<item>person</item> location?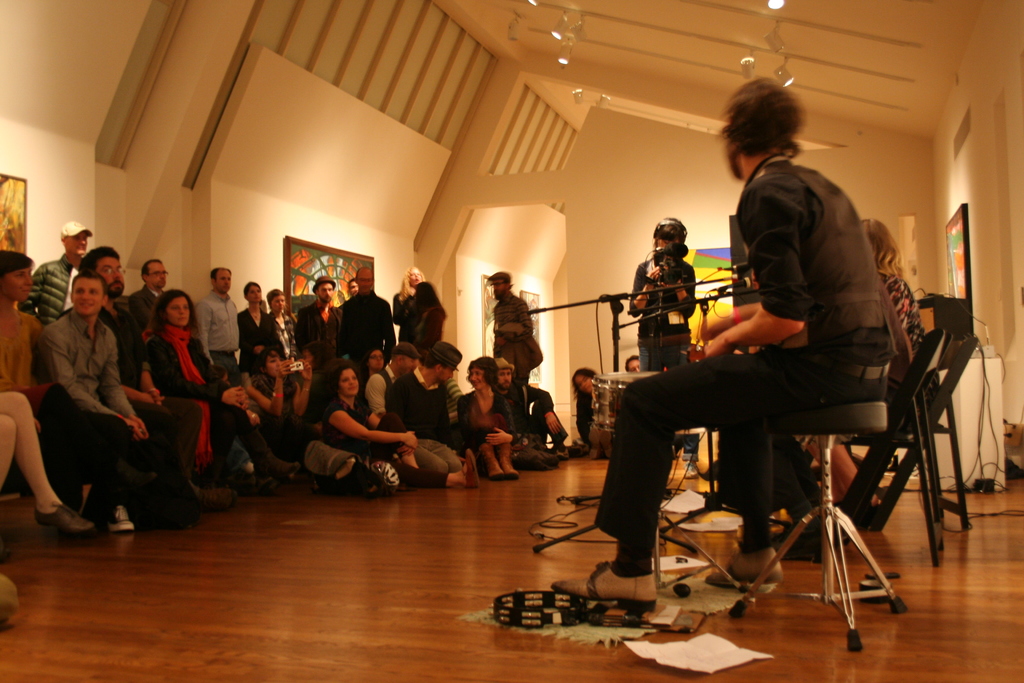
[628,215,699,372]
